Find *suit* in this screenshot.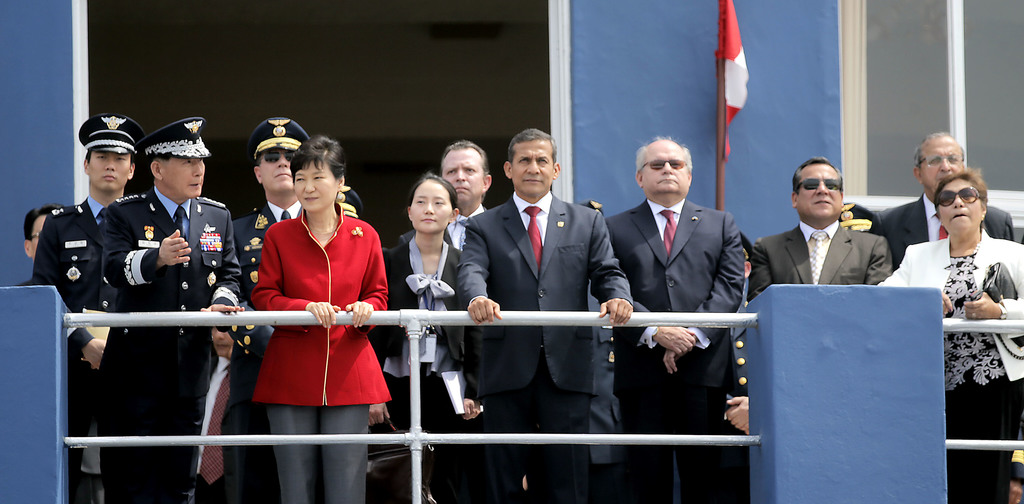
The bounding box for *suit* is BBox(228, 202, 309, 503).
